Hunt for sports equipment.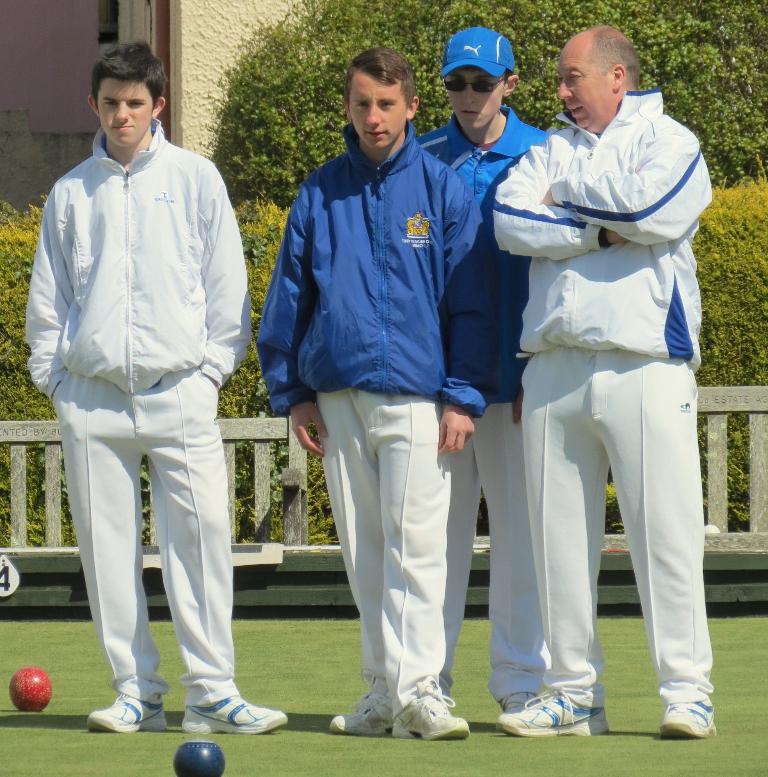
Hunted down at bbox(661, 699, 715, 738).
